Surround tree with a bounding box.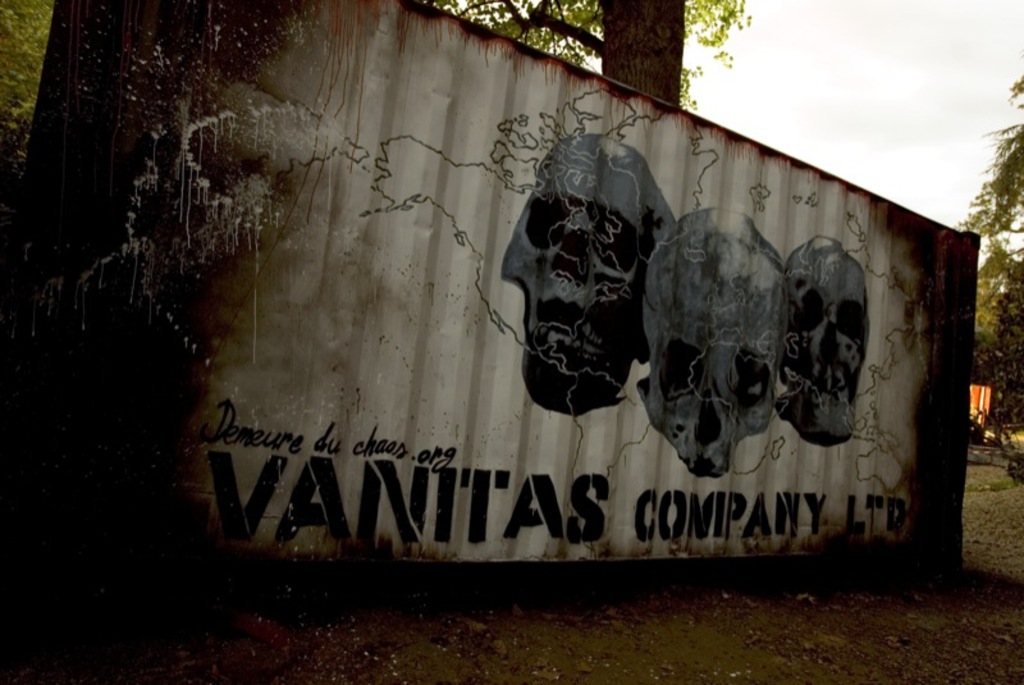
952 73 1023 415.
